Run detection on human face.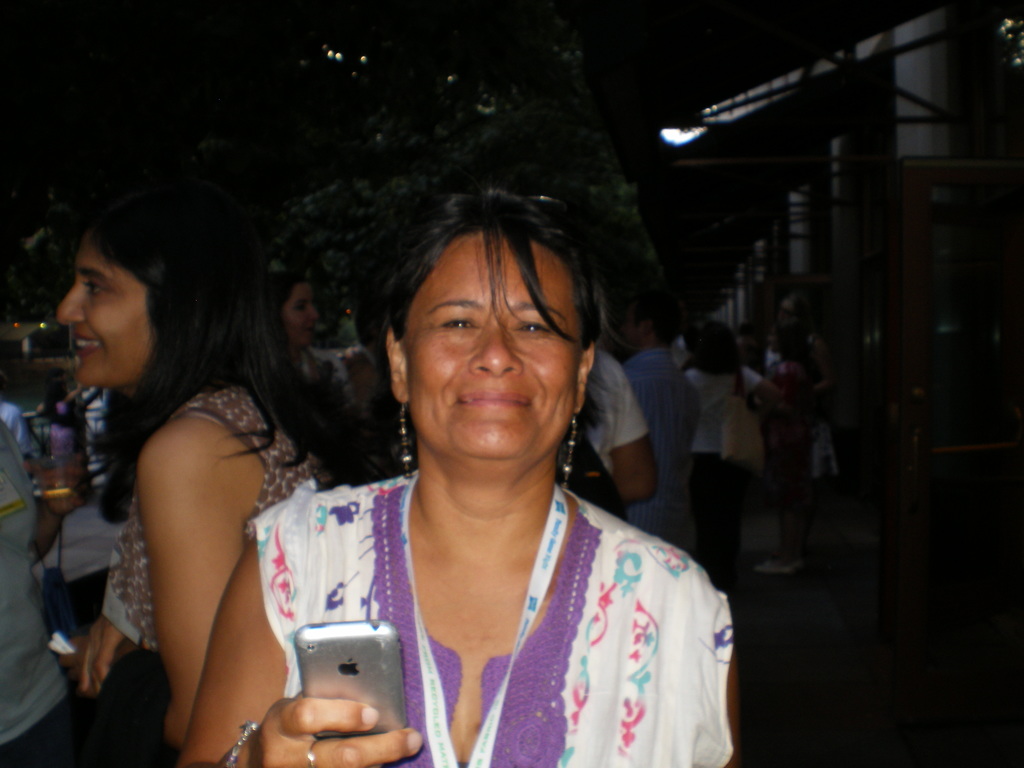
Result: rect(285, 284, 317, 346).
